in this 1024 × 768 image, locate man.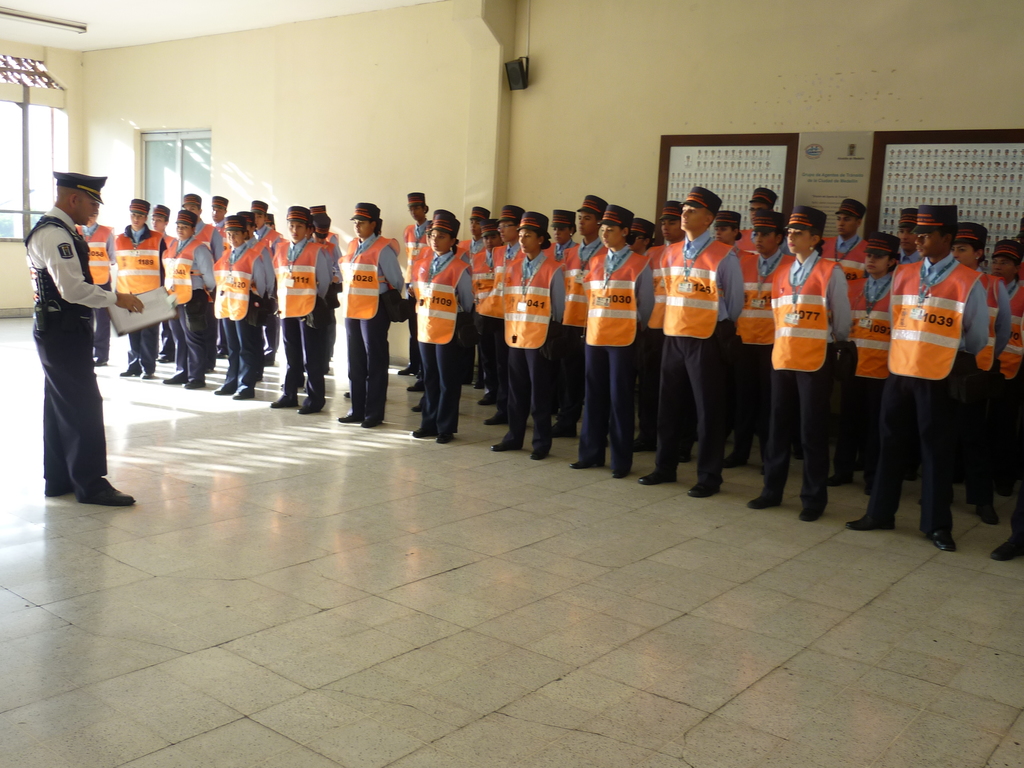
Bounding box: bbox=(641, 169, 734, 507).
